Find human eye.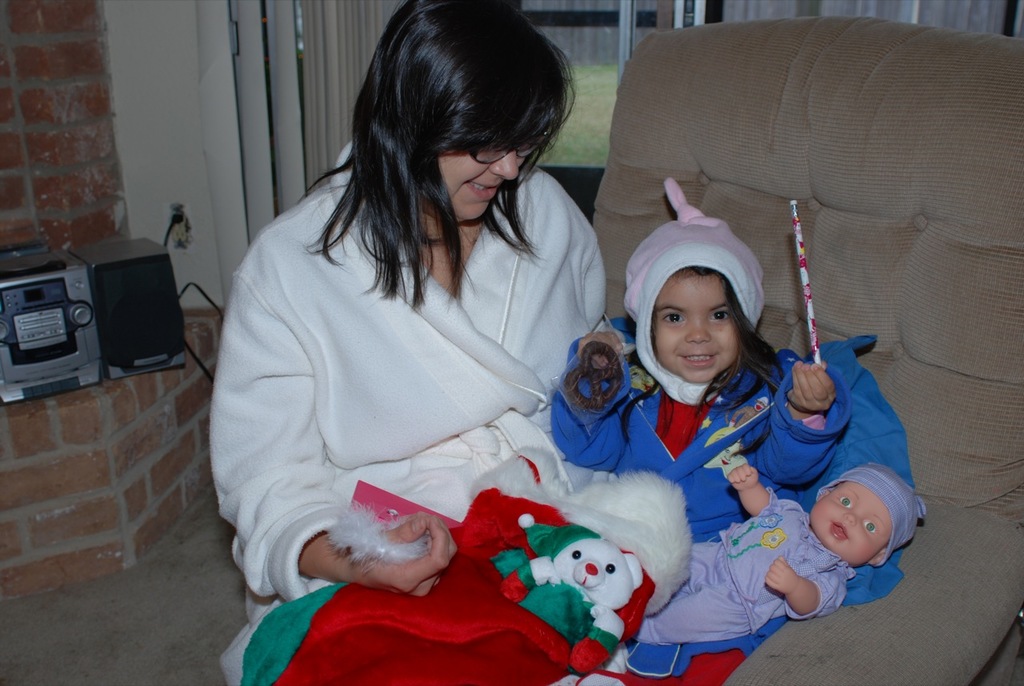
(866, 521, 878, 536).
